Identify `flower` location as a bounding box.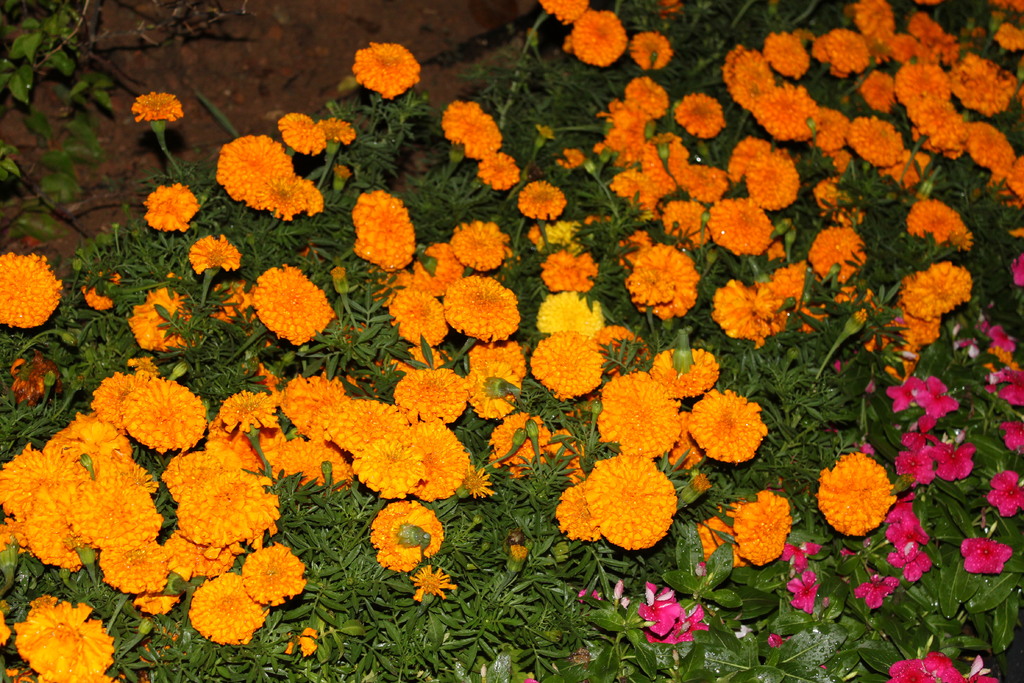
<bbox>695, 497, 754, 565</bbox>.
